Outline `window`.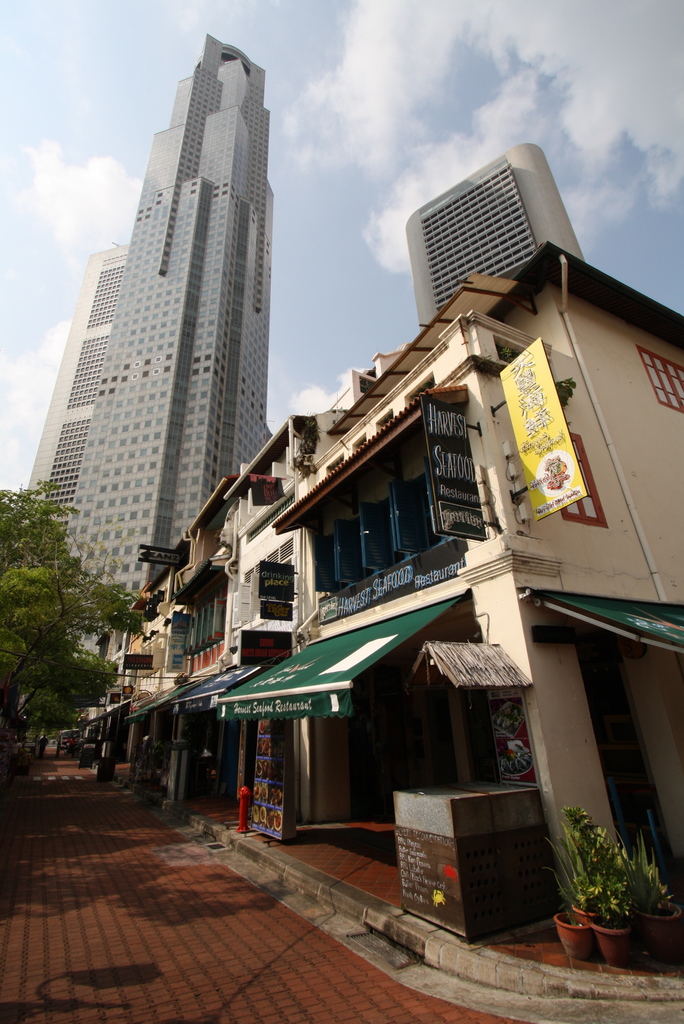
Outline: <region>420, 454, 464, 538</region>.
